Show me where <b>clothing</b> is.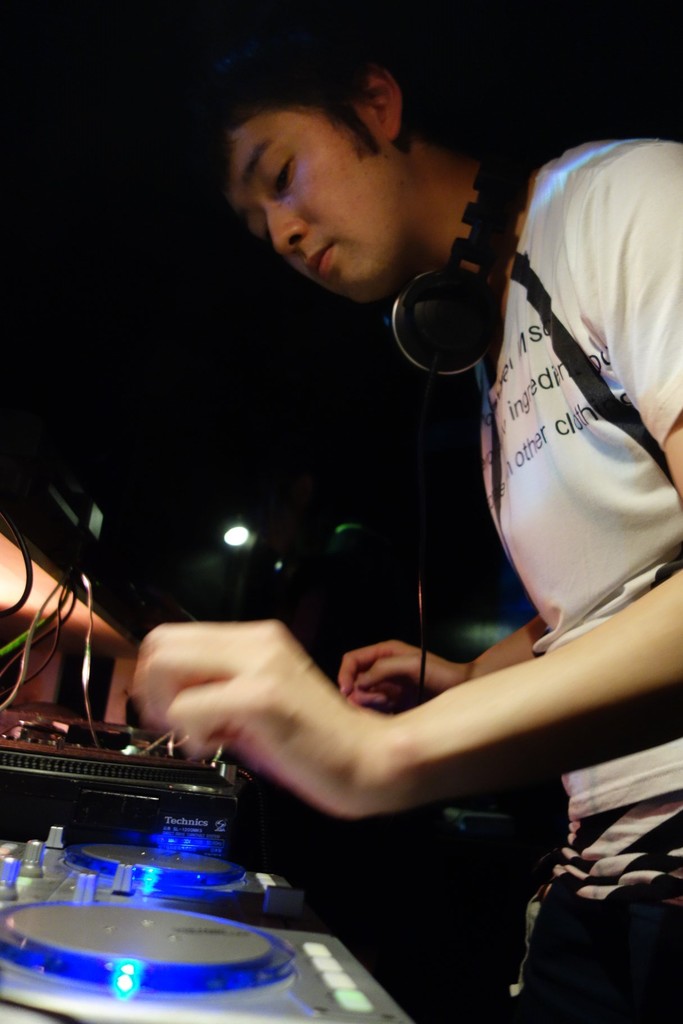
<b>clothing</b> is at rect(480, 136, 682, 1023).
